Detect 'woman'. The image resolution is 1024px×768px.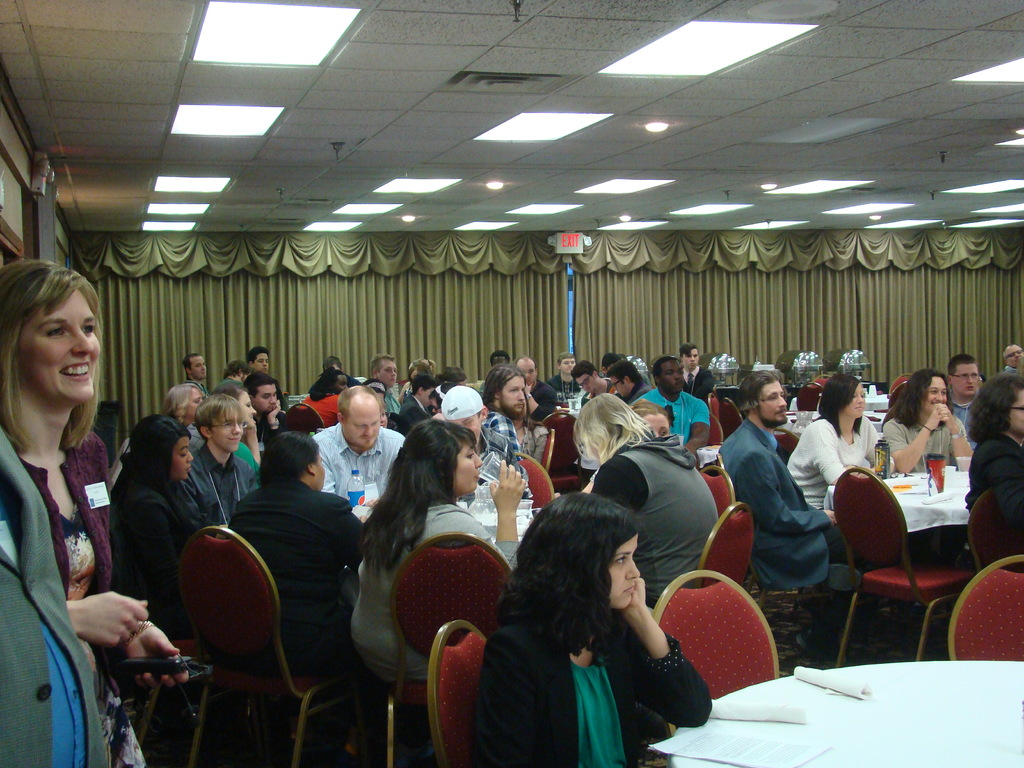
locate(0, 254, 193, 767).
